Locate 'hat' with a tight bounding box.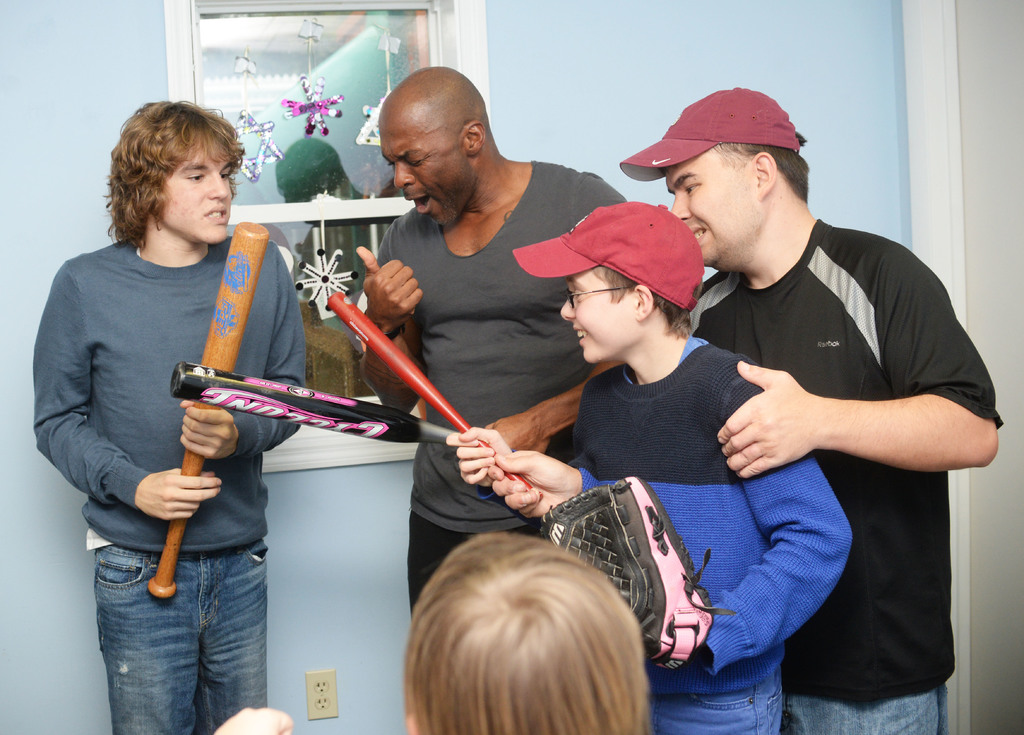
x1=619, y1=83, x2=799, y2=183.
